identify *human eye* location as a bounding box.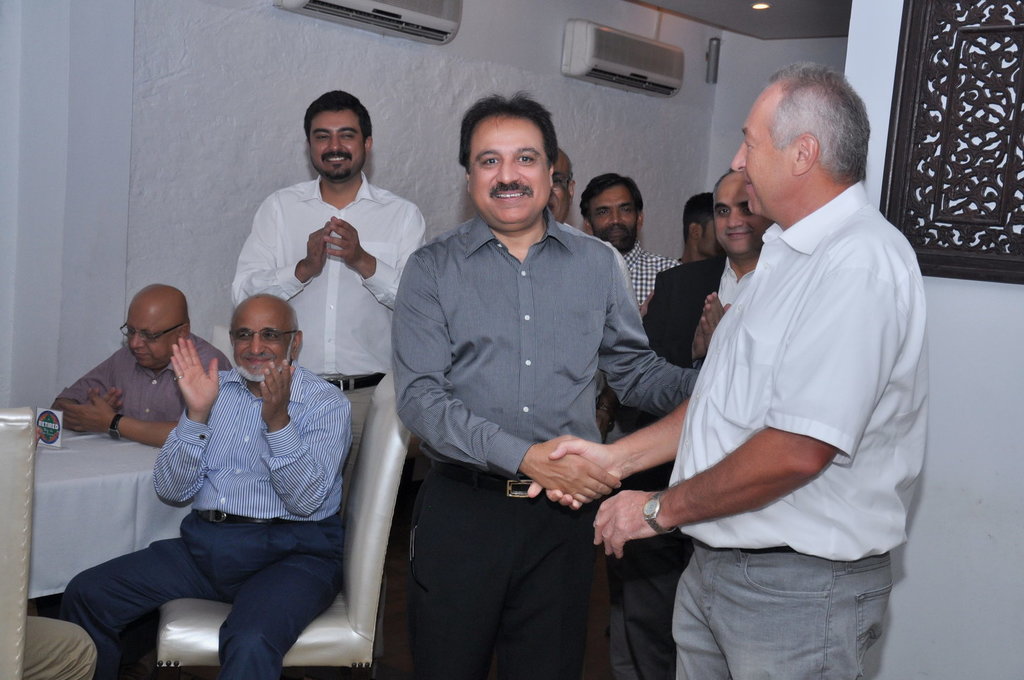
bbox(141, 333, 152, 339).
